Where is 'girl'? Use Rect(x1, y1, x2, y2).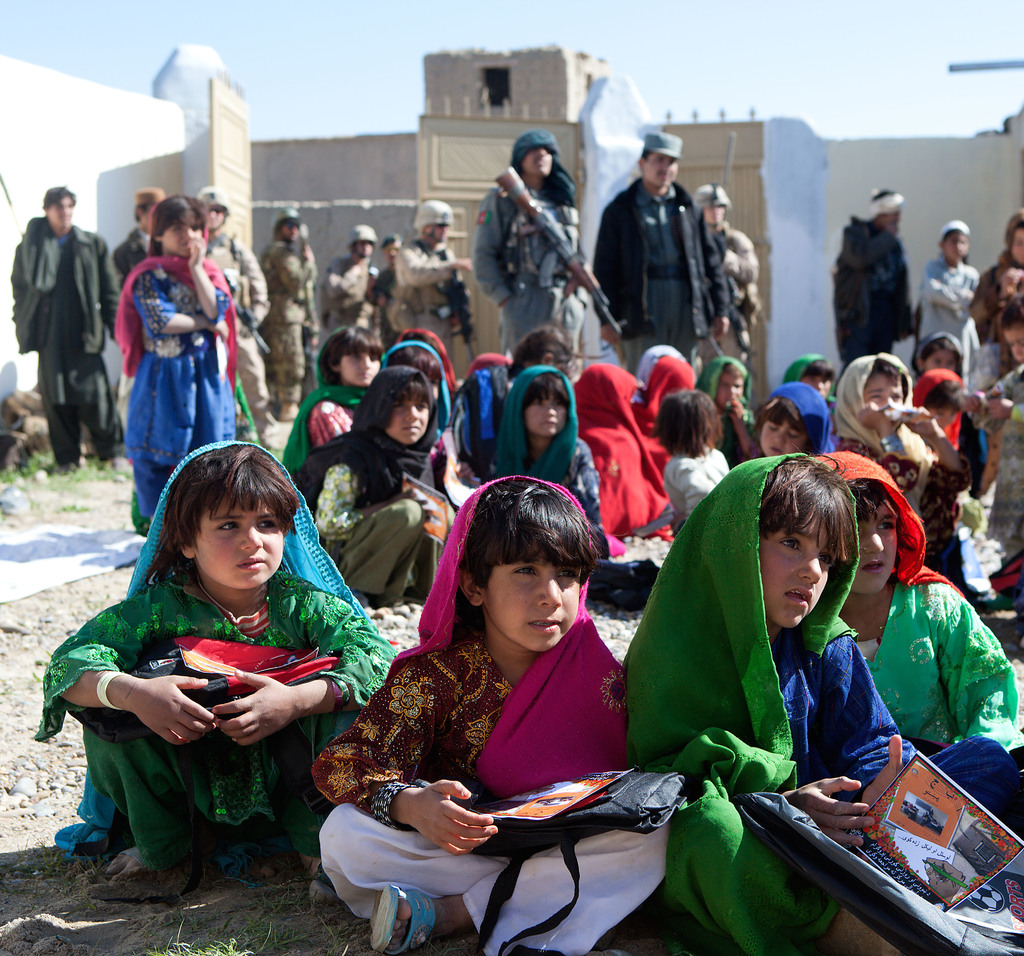
Rect(836, 352, 998, 594).
